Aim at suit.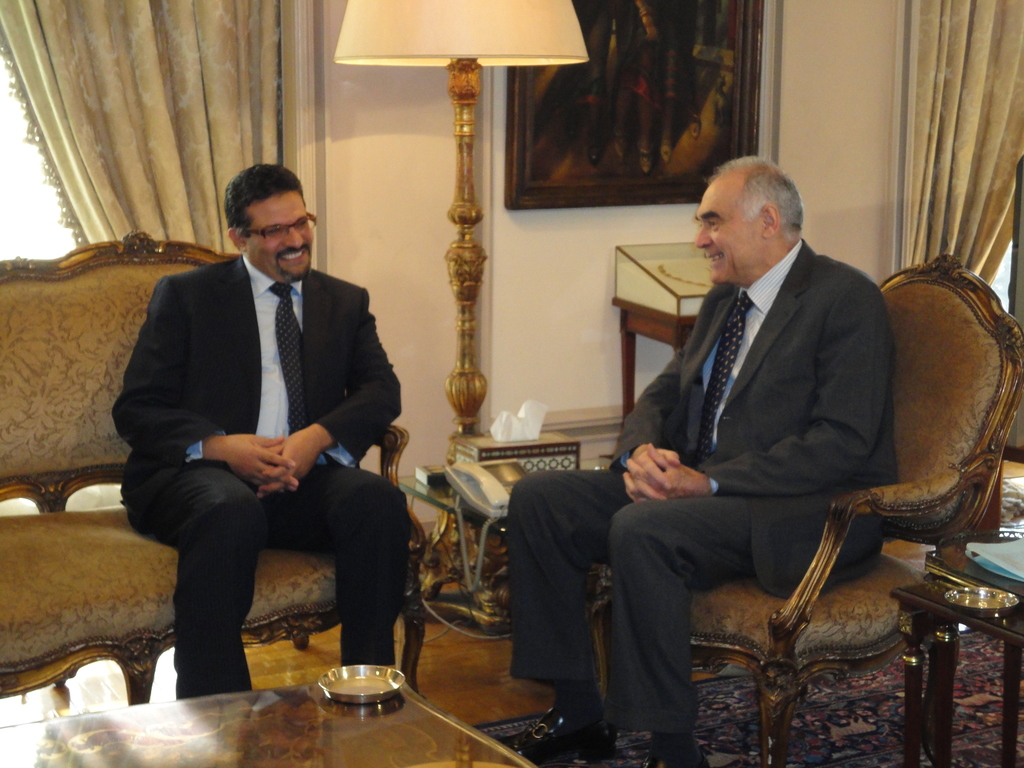
Aimed at pyautogui.locateOnScreen(508, 237, 898, 732).
